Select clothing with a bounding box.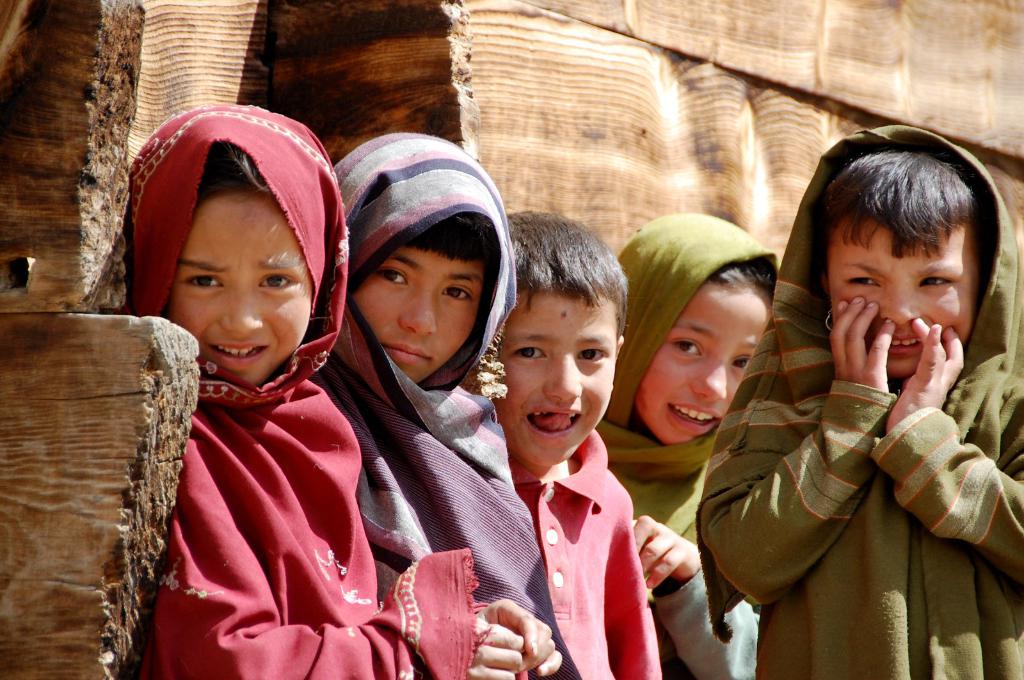
[x1=495, y1=441, x2=659, y2=679].
